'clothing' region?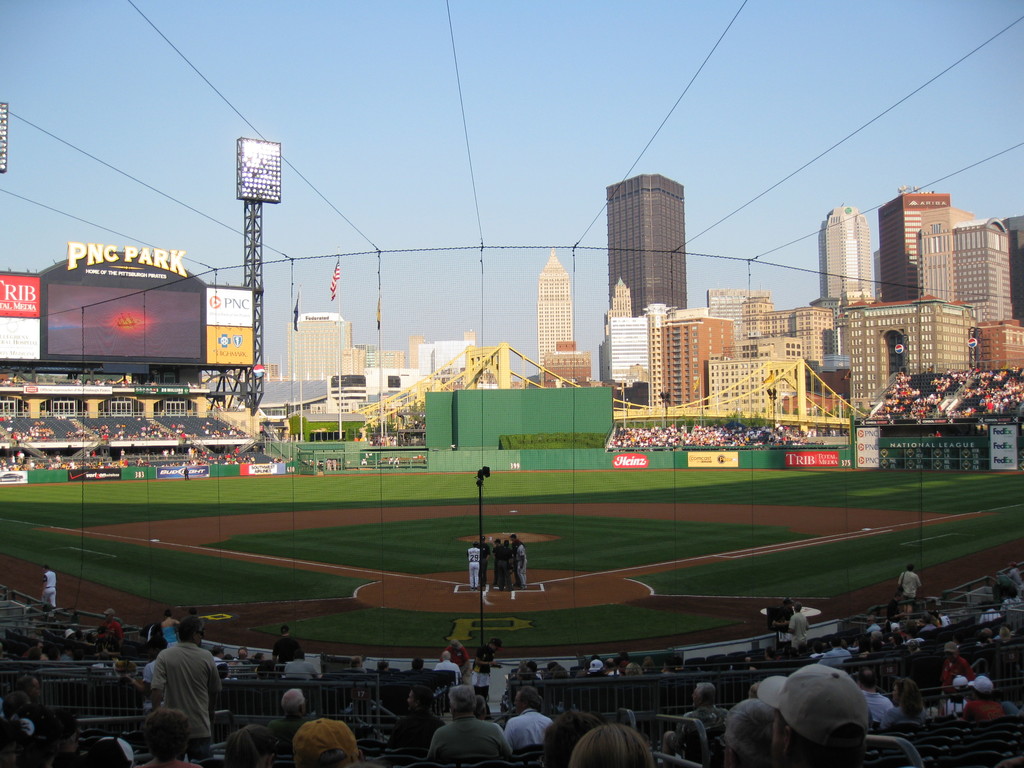
269 636 300 664
